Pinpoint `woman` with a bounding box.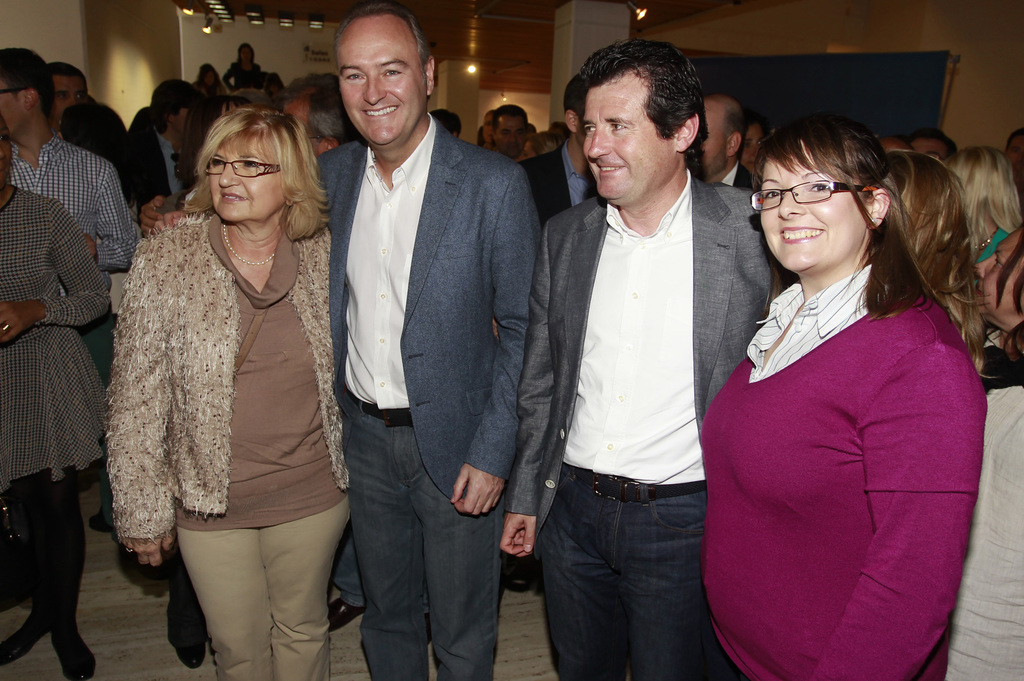
select_region(103, 106, 358, 680).
